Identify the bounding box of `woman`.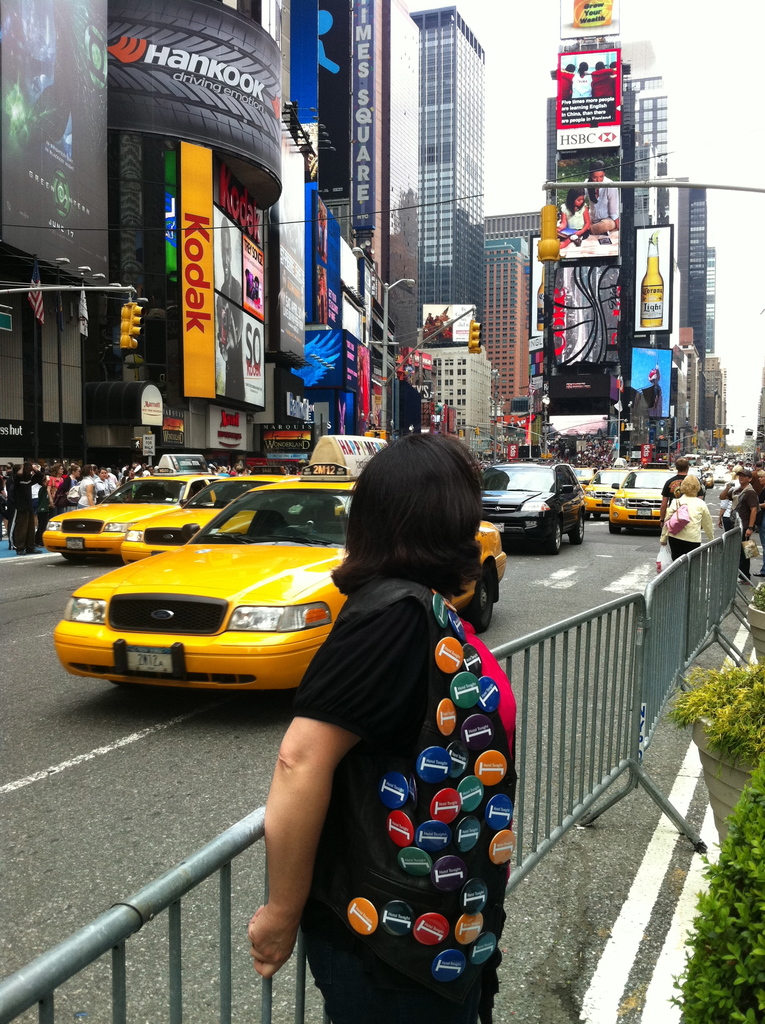
region(41, 464, 69, 508).
